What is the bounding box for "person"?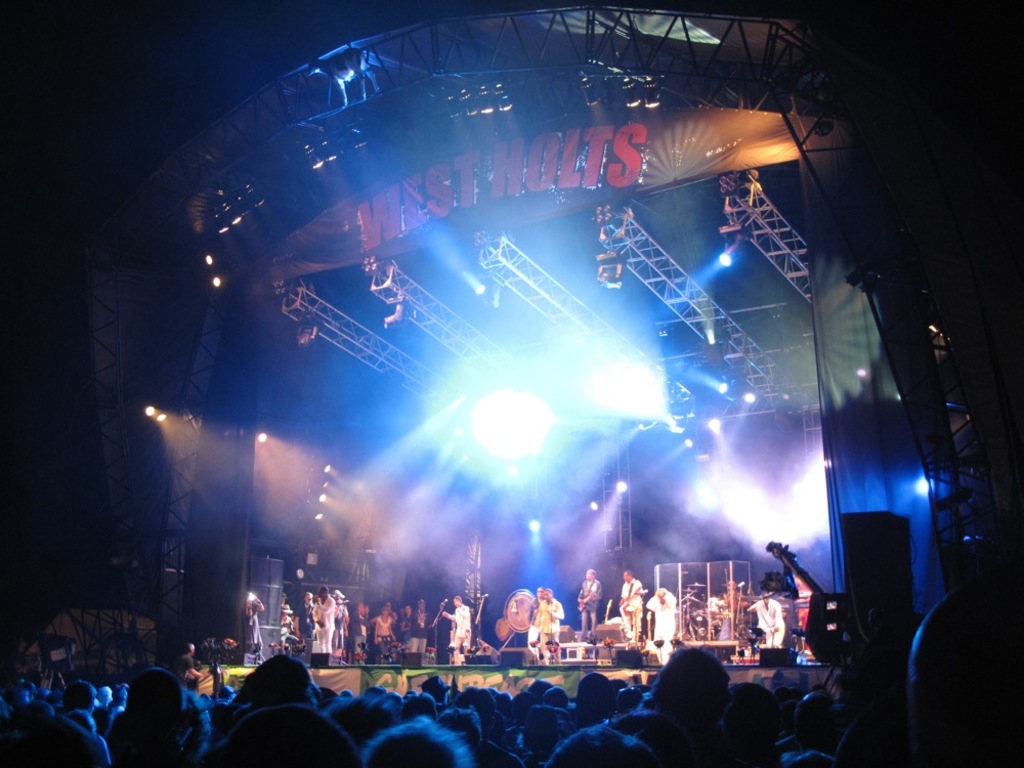
<region>537, 589, 568, 659</region>.
